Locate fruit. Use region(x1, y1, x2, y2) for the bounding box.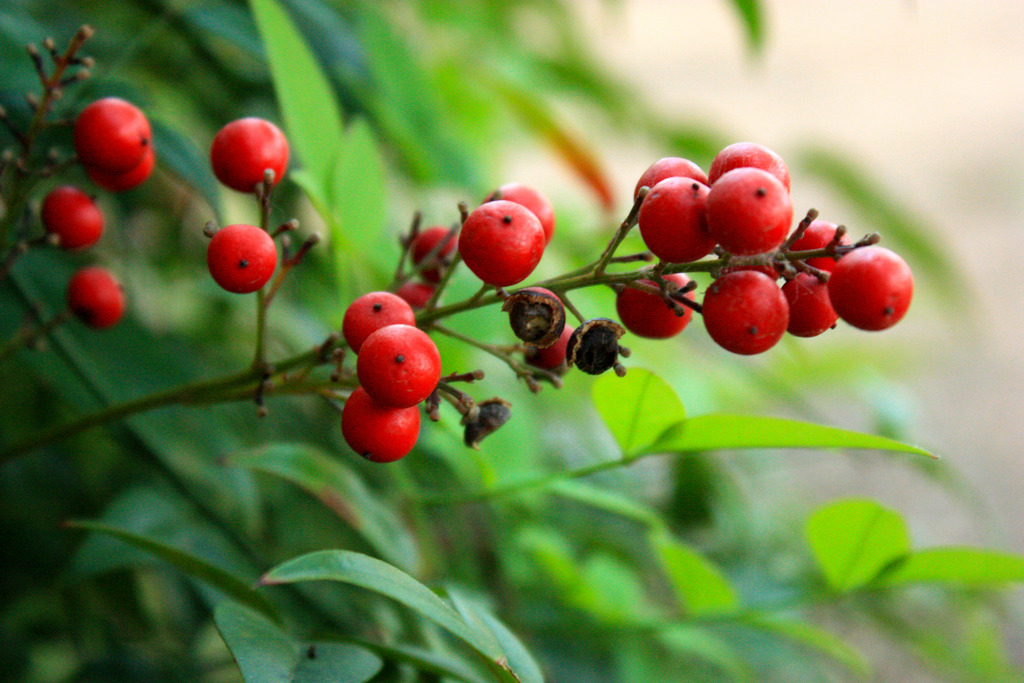
region(42, 185, 108, 252).
